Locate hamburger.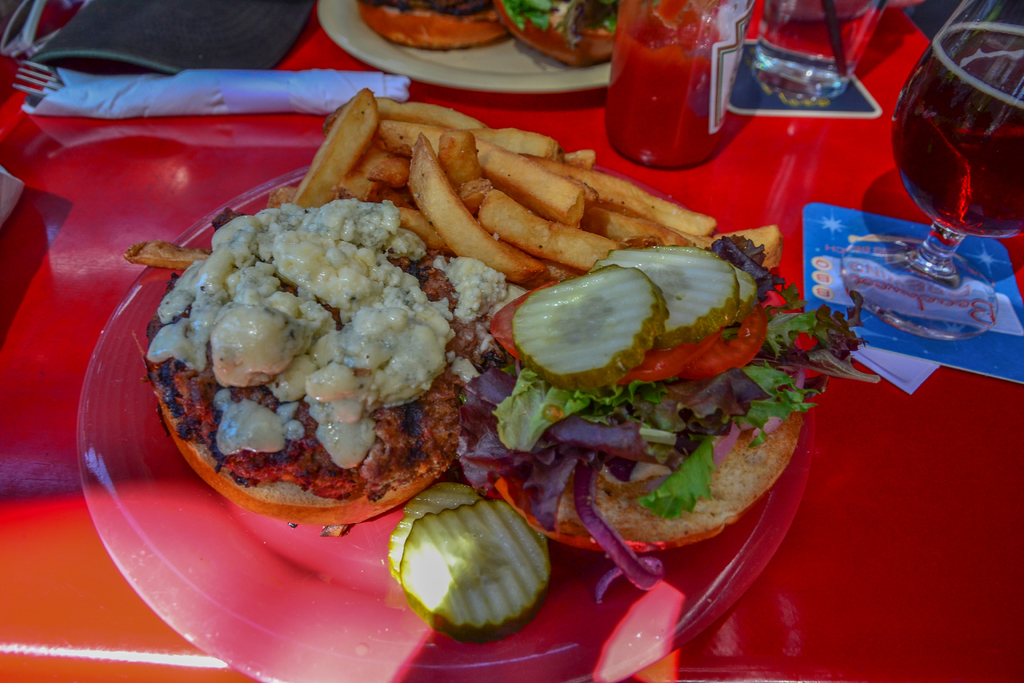
Bounding box: left=143, top=199, right=880, bottom=592.
